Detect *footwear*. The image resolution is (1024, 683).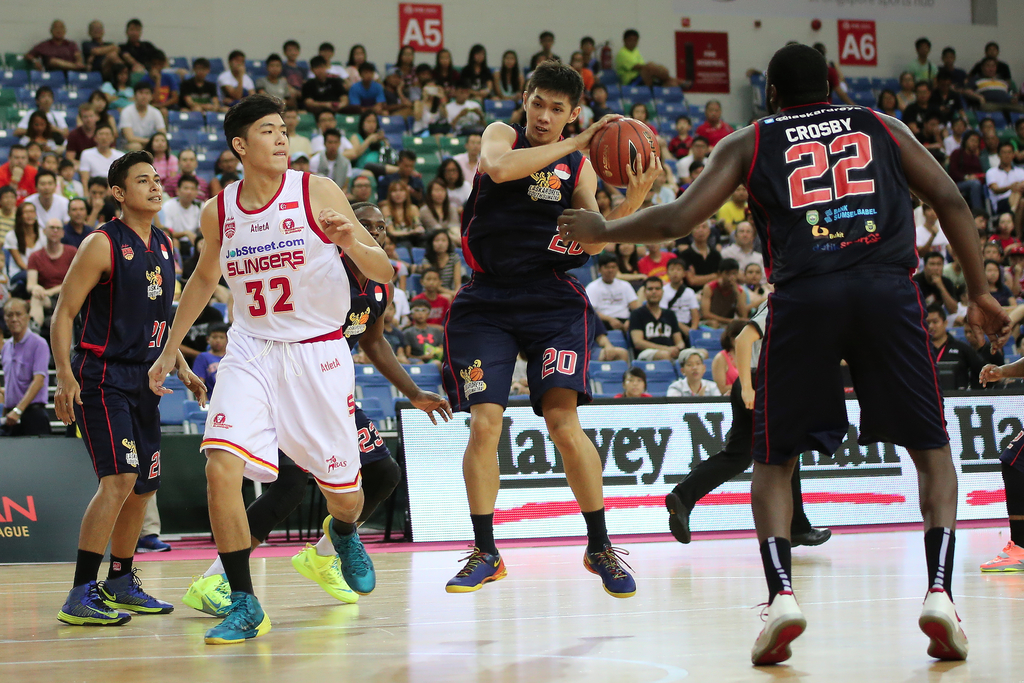
region(181, 569, 231, 619).
